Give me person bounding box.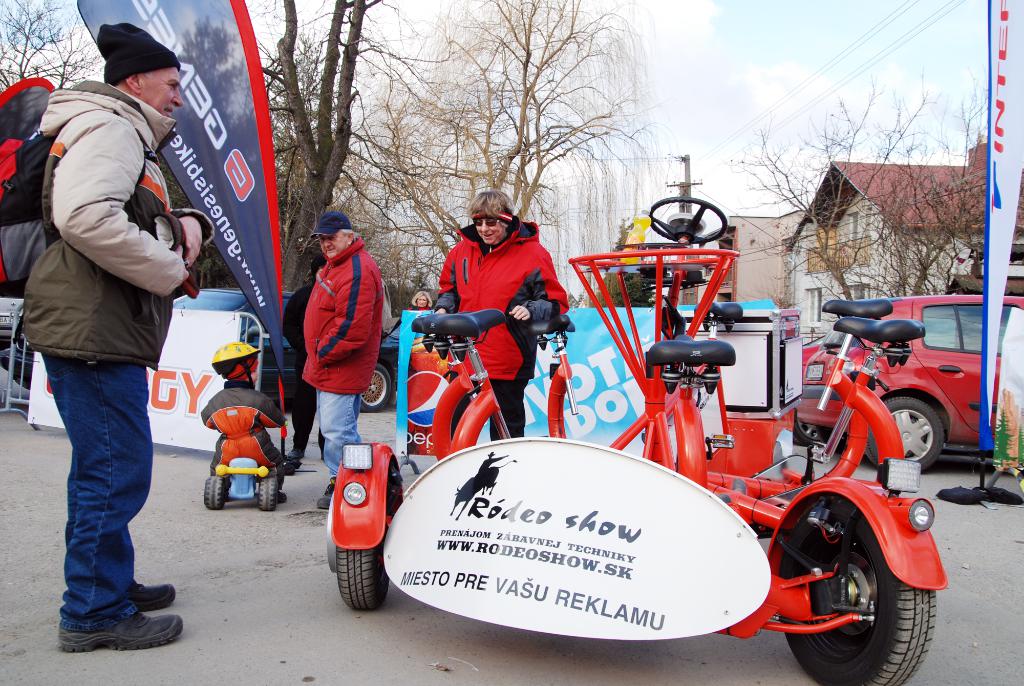
box(280, 200, 381, 469).
